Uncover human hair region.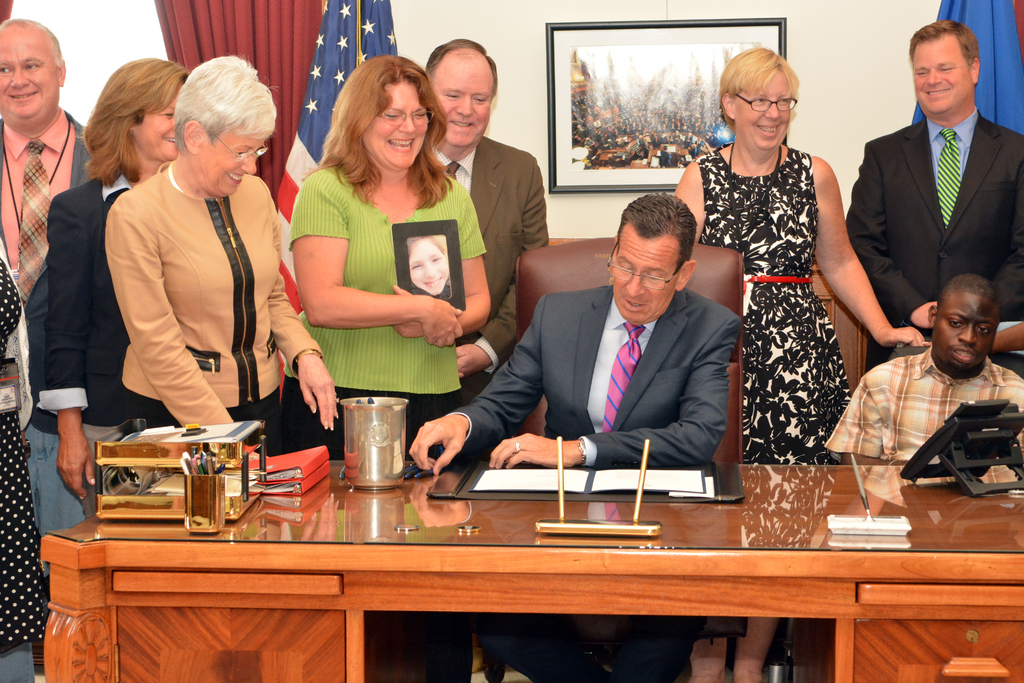
Uncovered: rect(614, 192, 705, 277).
